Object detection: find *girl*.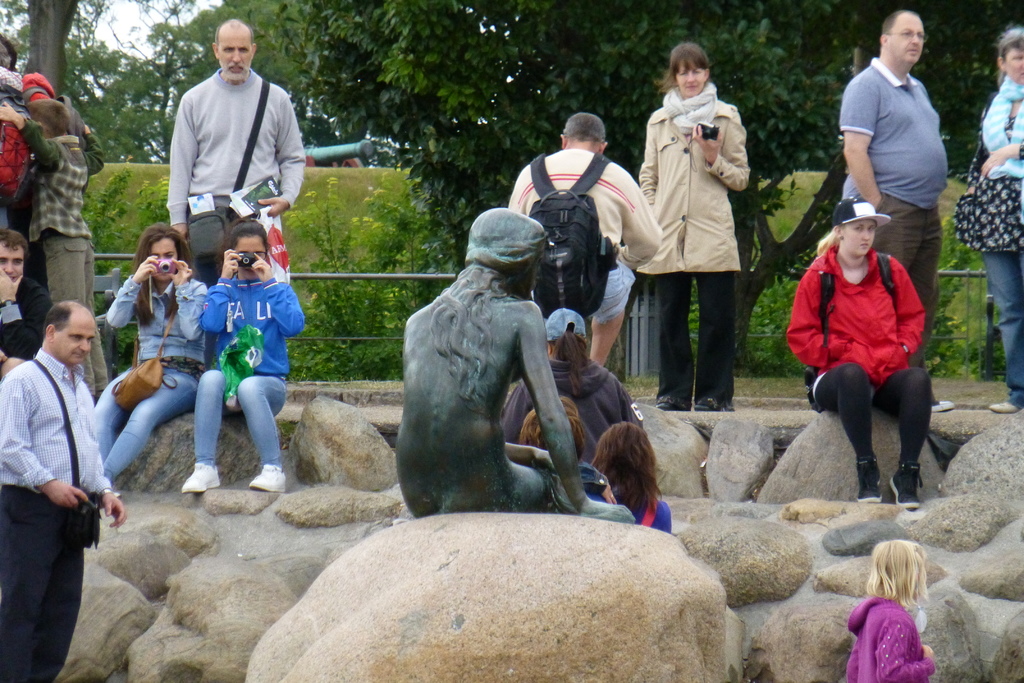
179:217:305:491.
